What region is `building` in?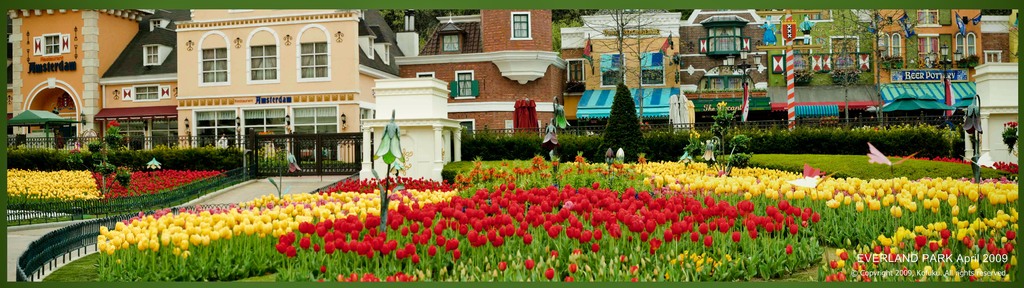
locate(394, 10, 566, 140).
